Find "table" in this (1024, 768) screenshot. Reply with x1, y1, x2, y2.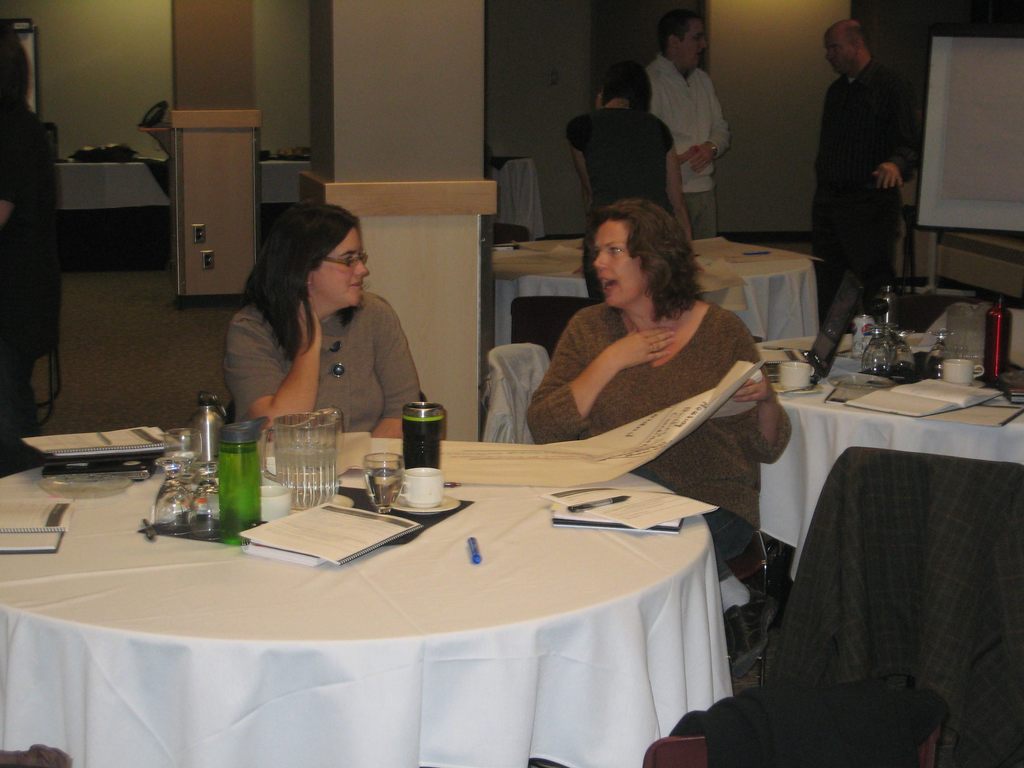
31, 435, 757, 765.
